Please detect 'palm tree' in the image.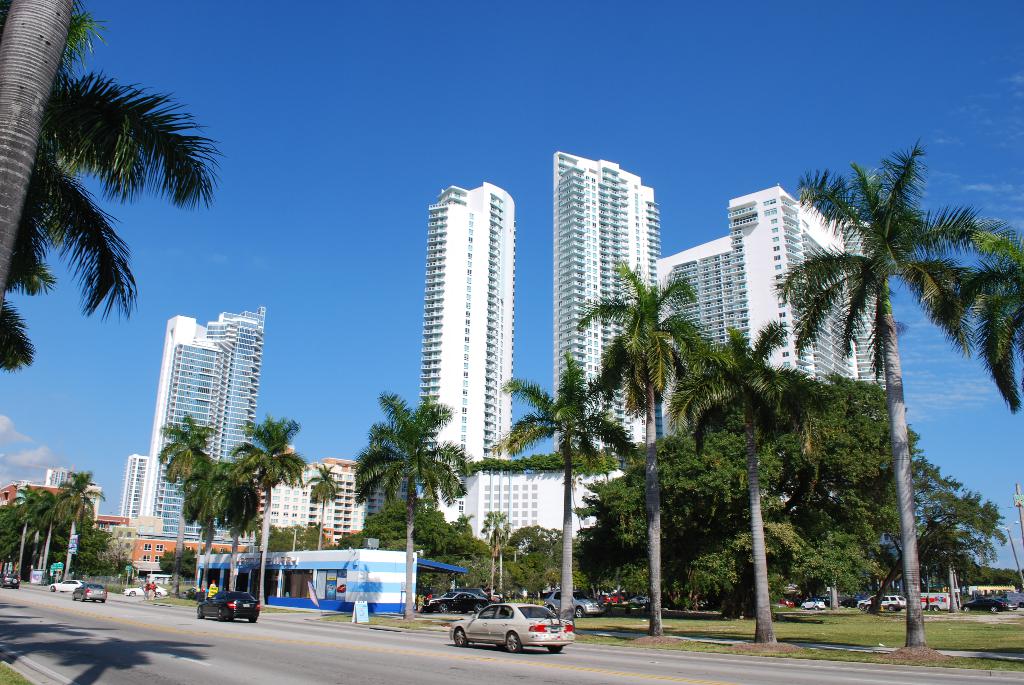
[953, 218, 1023, 419].
